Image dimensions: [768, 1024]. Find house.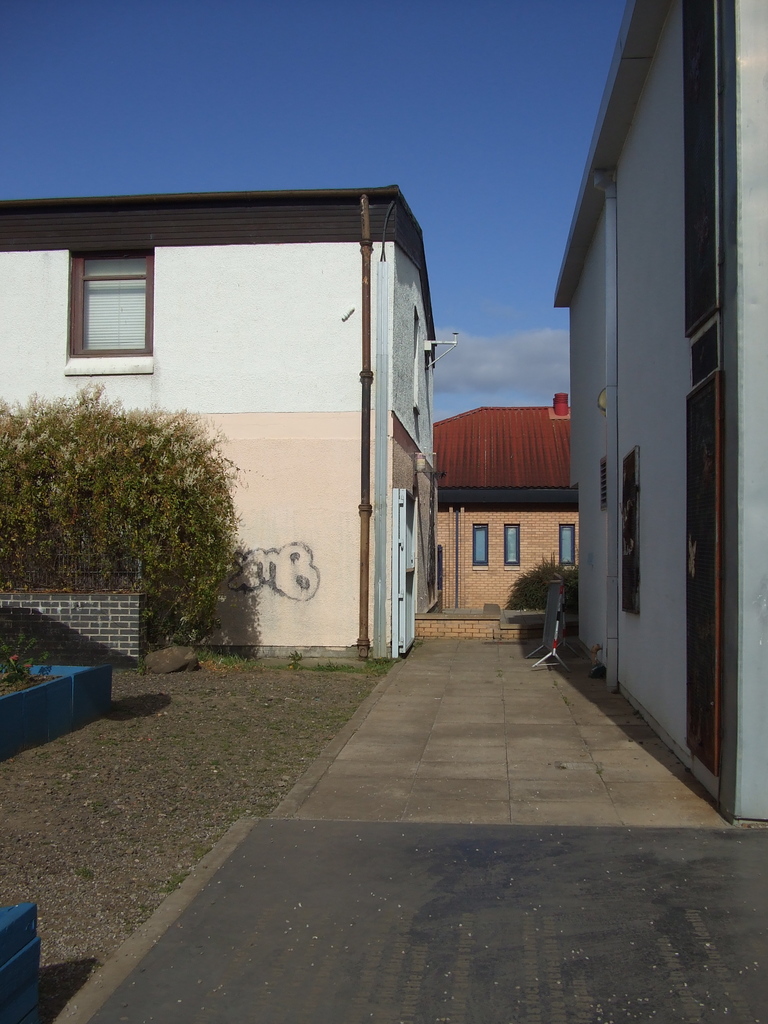
select_region(557, 0, 767, 810).
